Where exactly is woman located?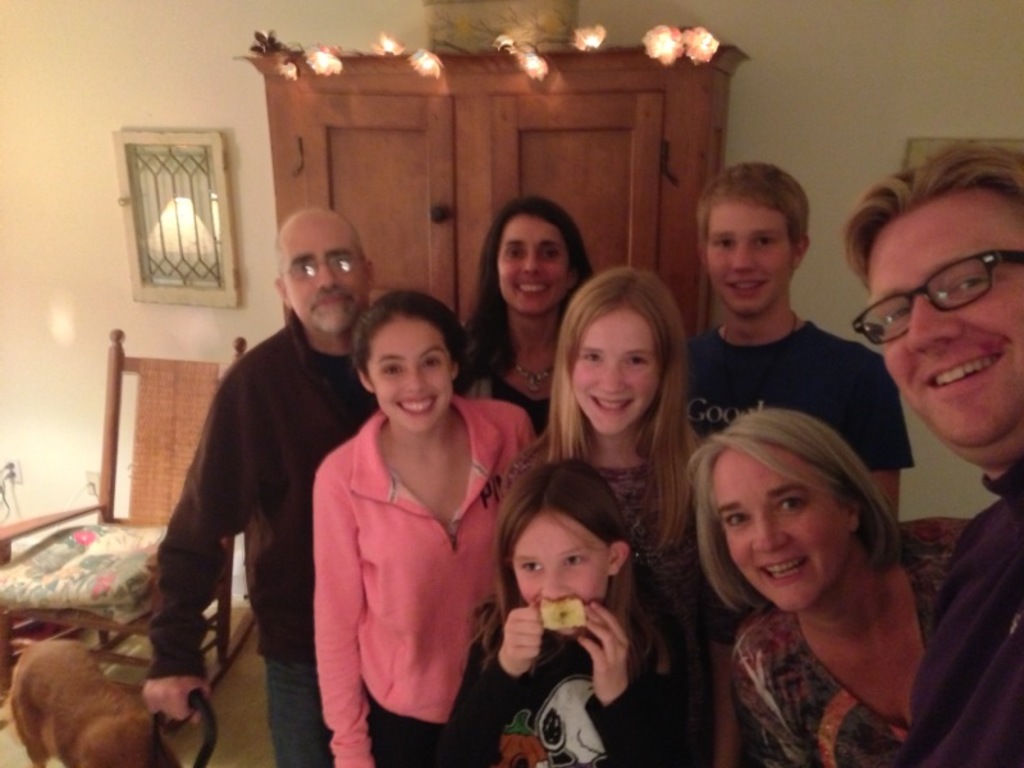
Its bounding box is [497,262,751,767].
